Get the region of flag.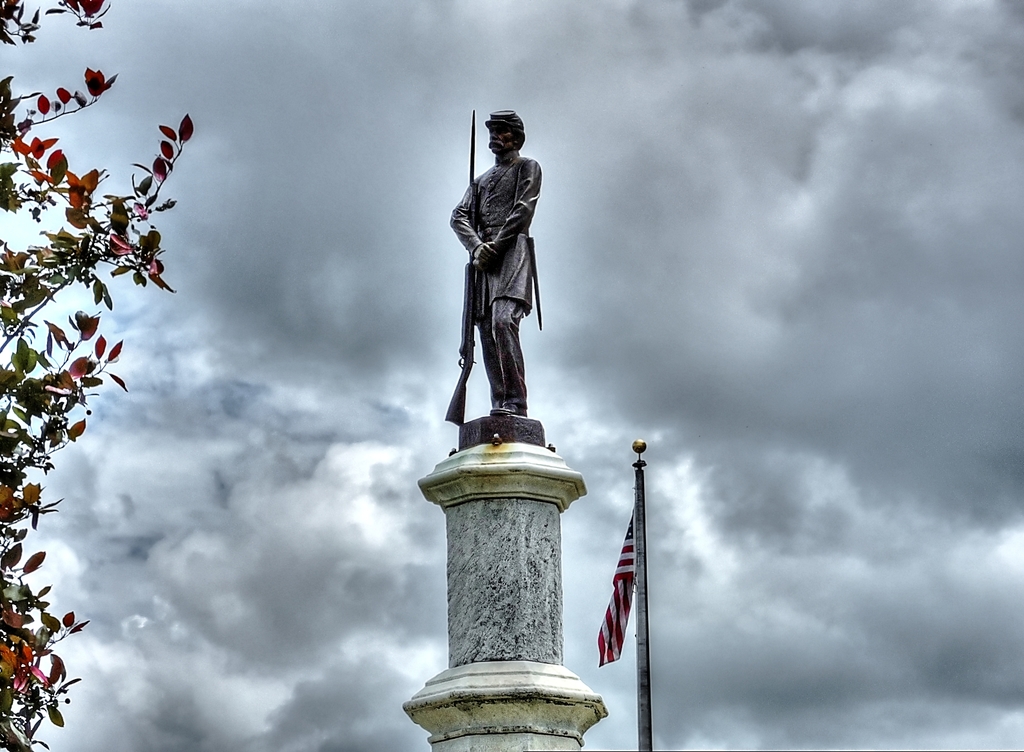
583 525 646 666.
